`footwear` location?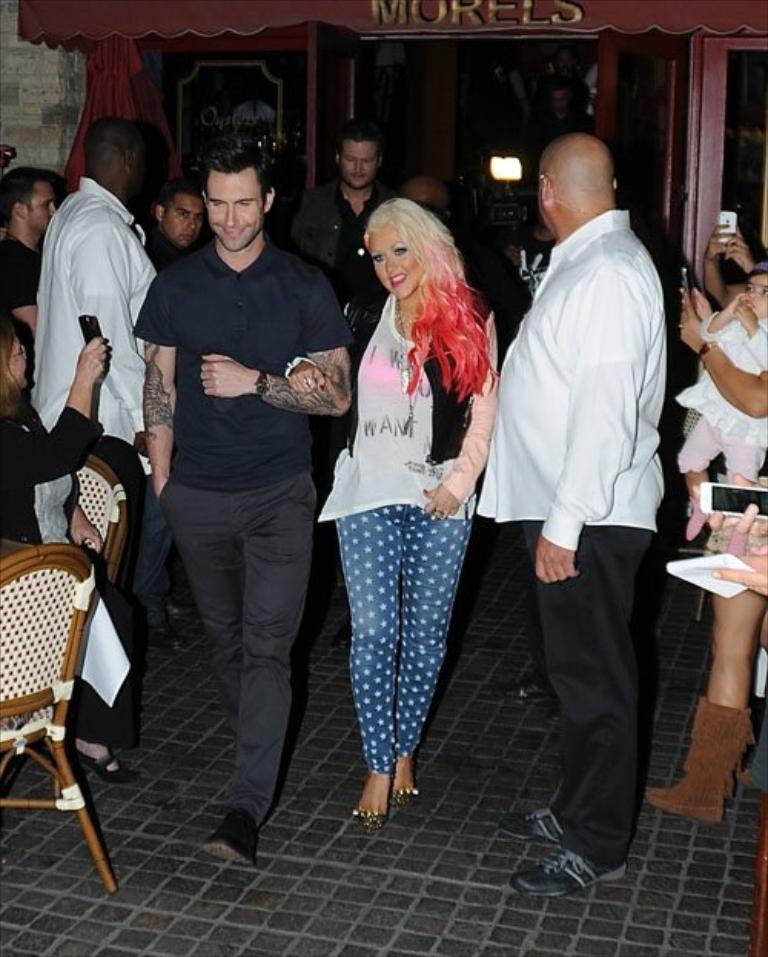
box(166, 596, 206, 622)
